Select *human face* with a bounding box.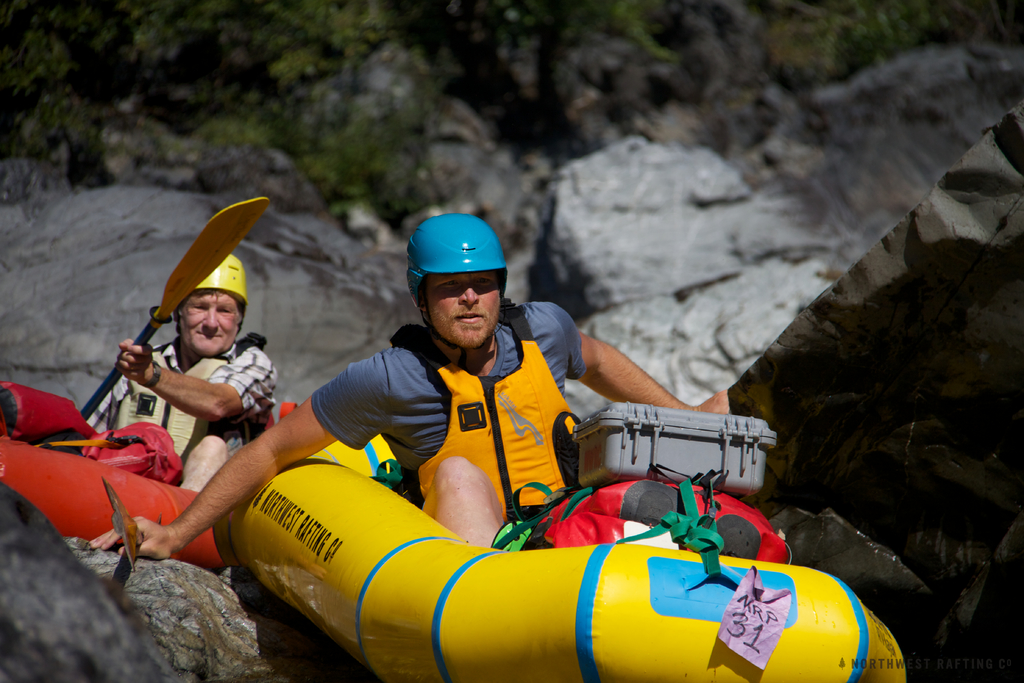
select_region(426, 276, 502, 343).
